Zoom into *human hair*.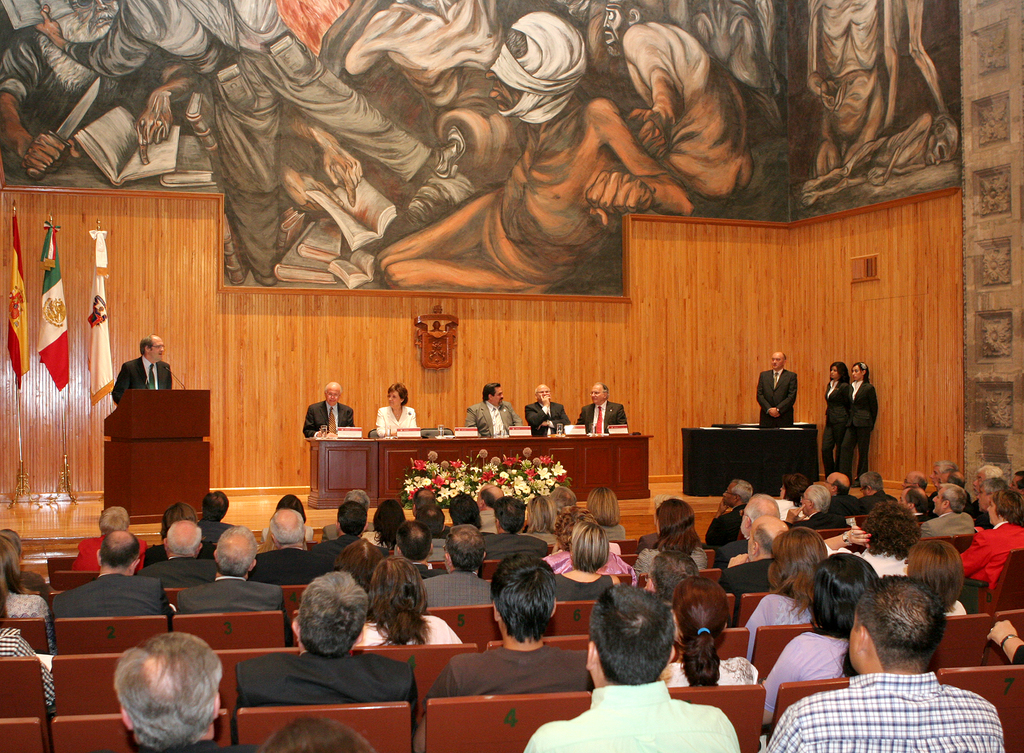
Zoom target: (99,505,131,533).
